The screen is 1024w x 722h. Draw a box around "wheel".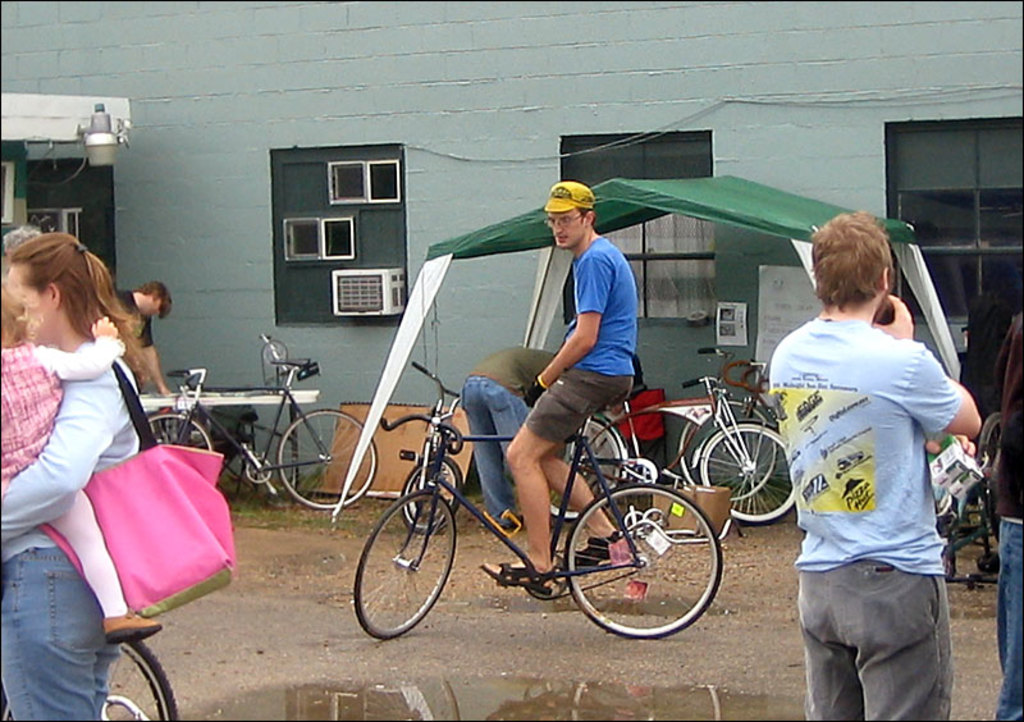
select_region(394, 454, 466, 533).
